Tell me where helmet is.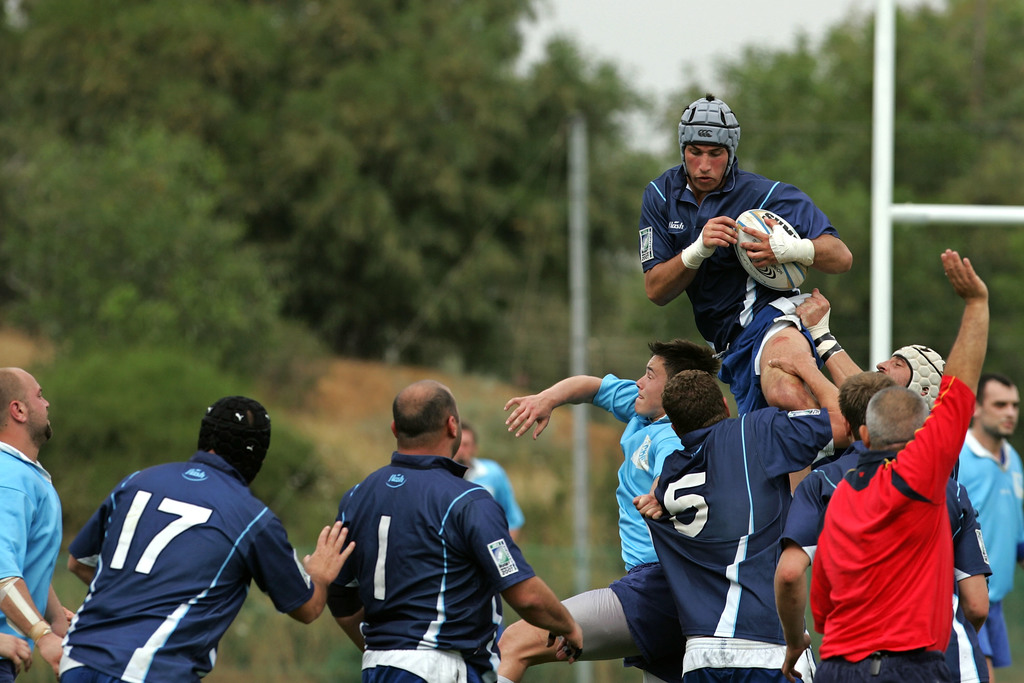
helmet is at (left=183, top=395, right=282, bottom=498).
